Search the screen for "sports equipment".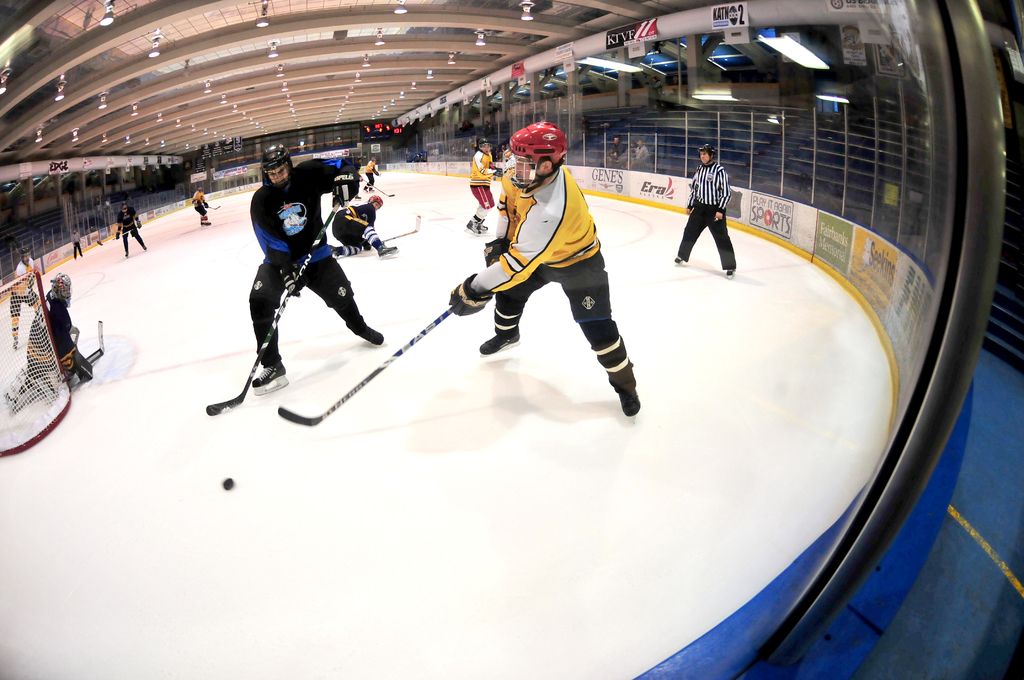
Found at 67,348,95,382.
